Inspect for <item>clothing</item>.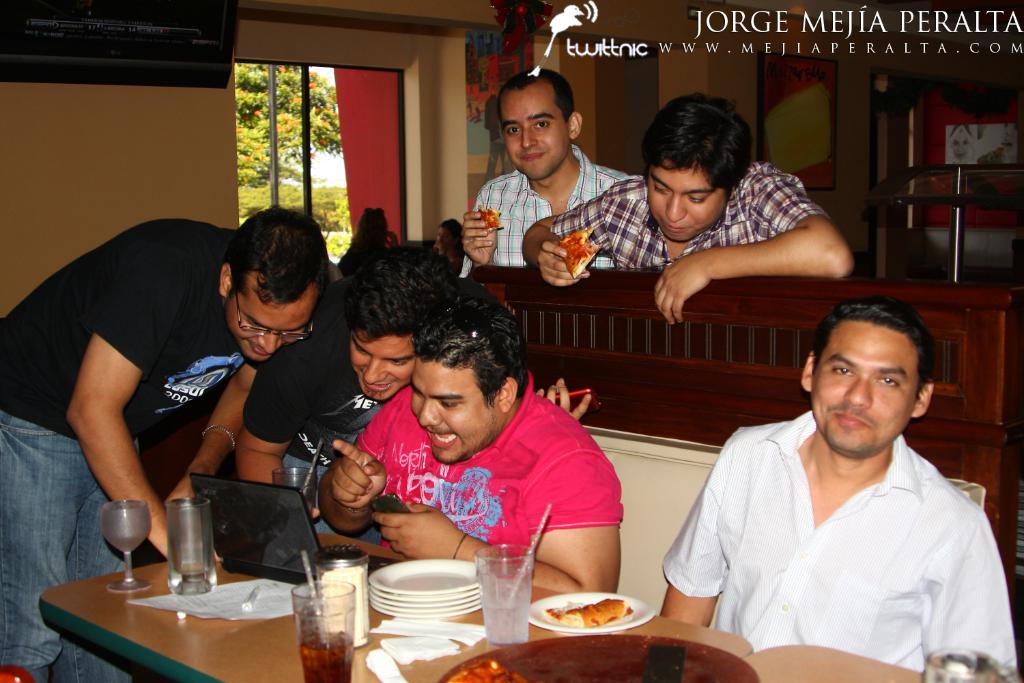
Inspection: [548, 158, 824, 272].
